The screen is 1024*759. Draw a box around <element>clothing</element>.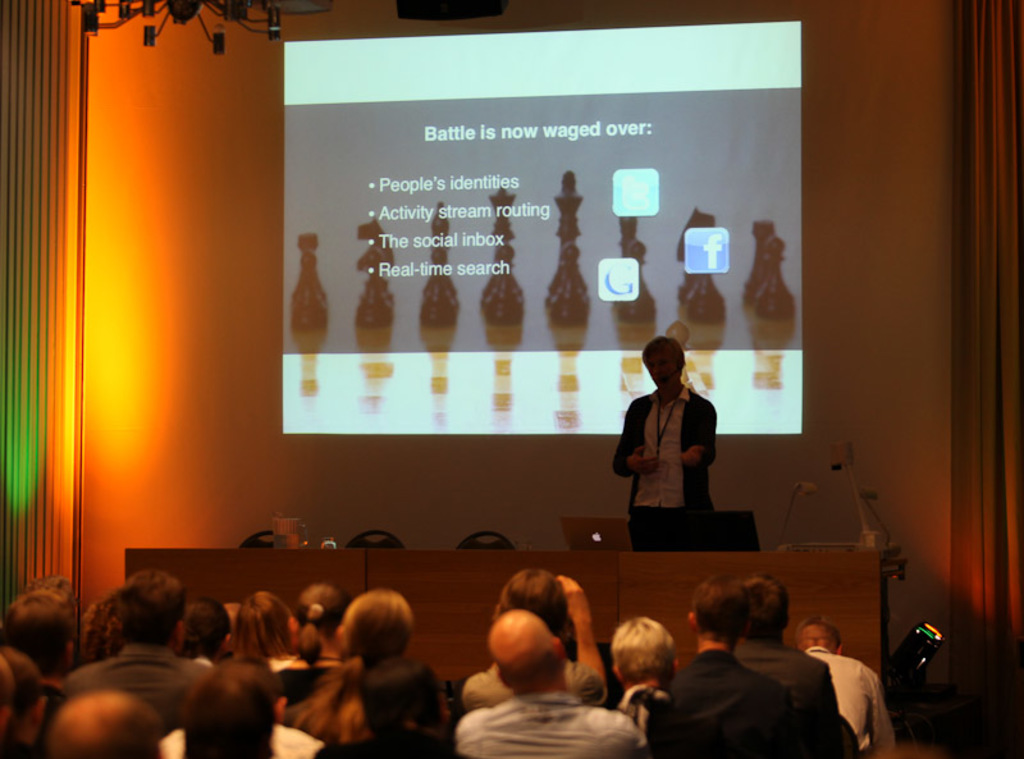
x1=60, y1=641, x2=207, y2=723.
